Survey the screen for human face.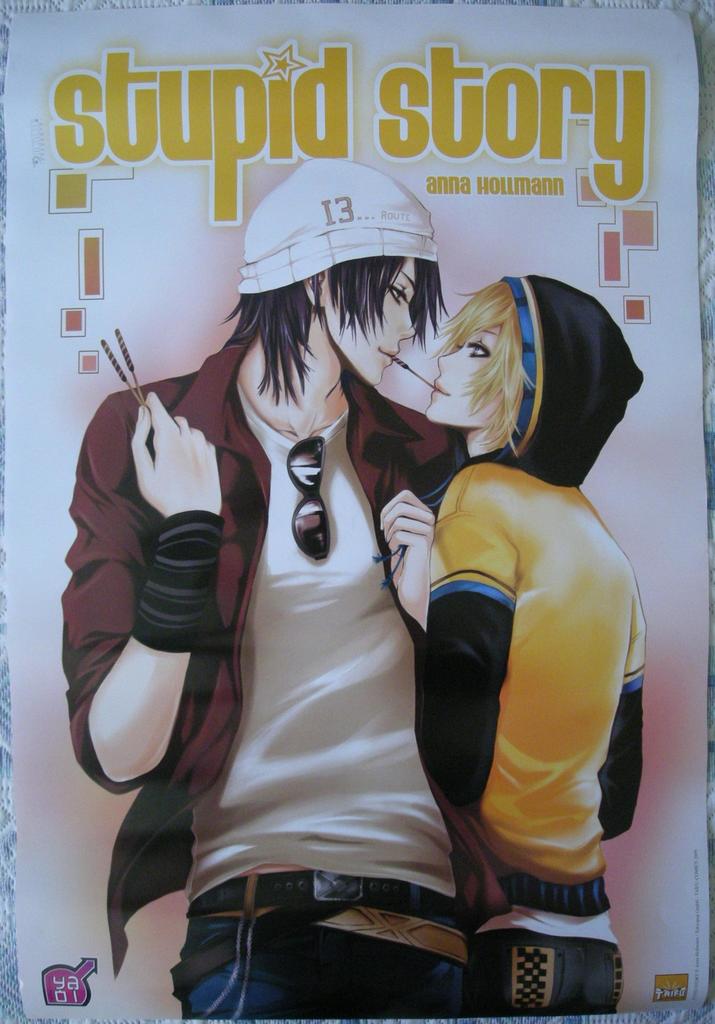
Survey found: crop(323, 259, 415, 382).
